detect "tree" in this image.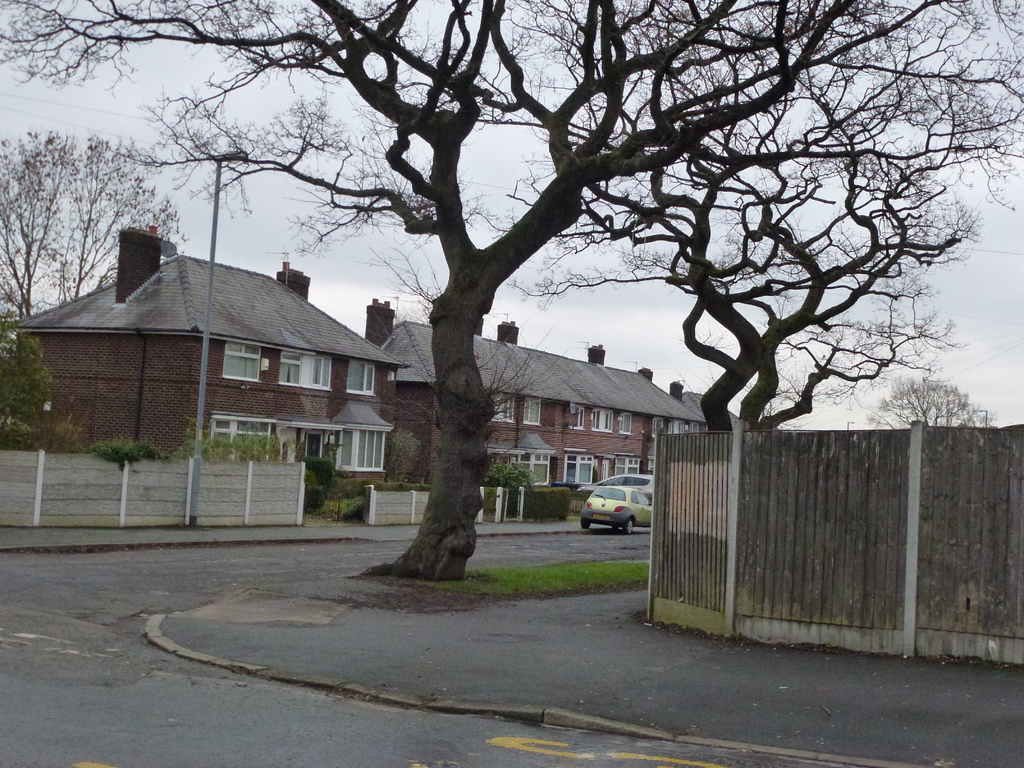
Detection: locate(0, 128, 181, 325).
